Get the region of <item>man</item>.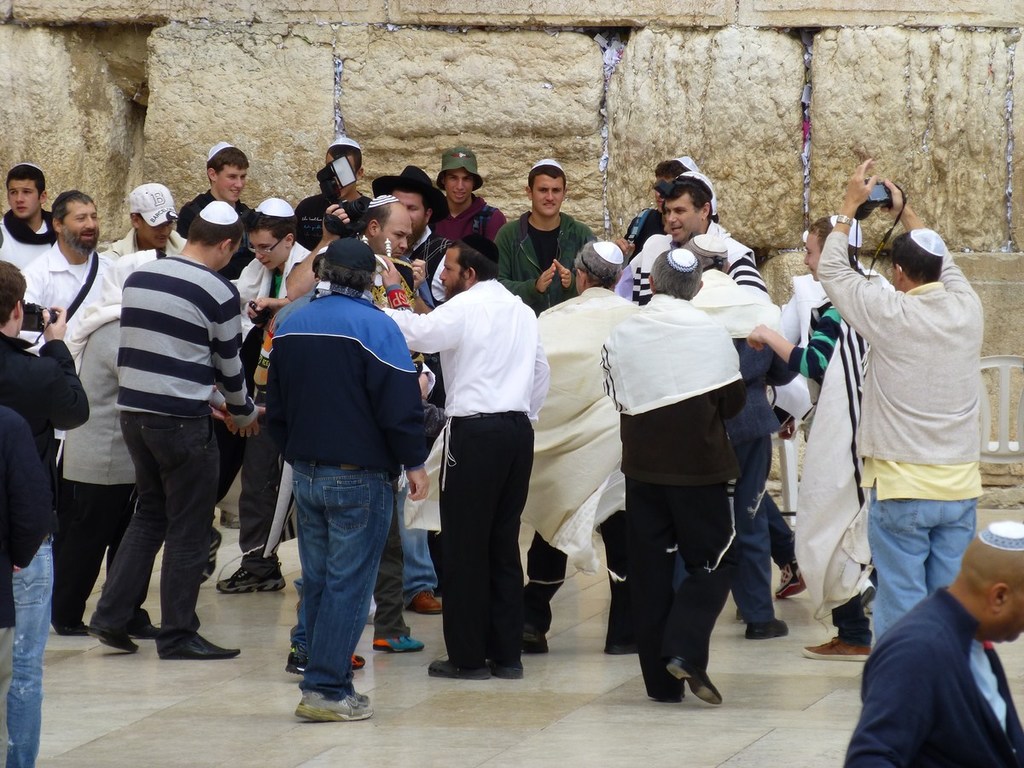
<box>843,517,1023,767</box>.
